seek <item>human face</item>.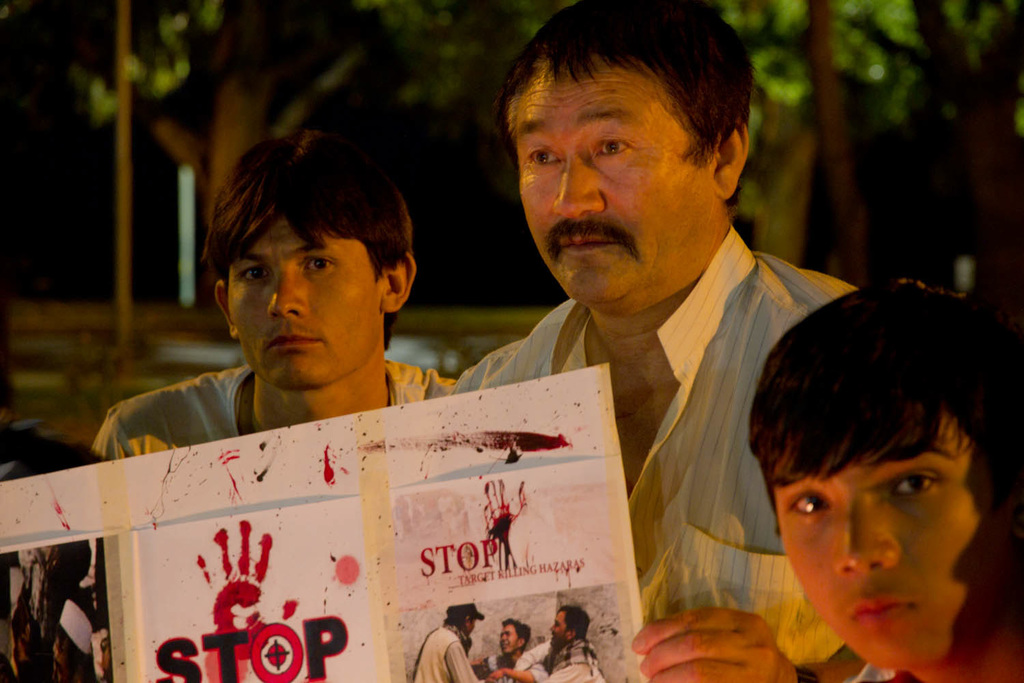
771/407/978/675.
